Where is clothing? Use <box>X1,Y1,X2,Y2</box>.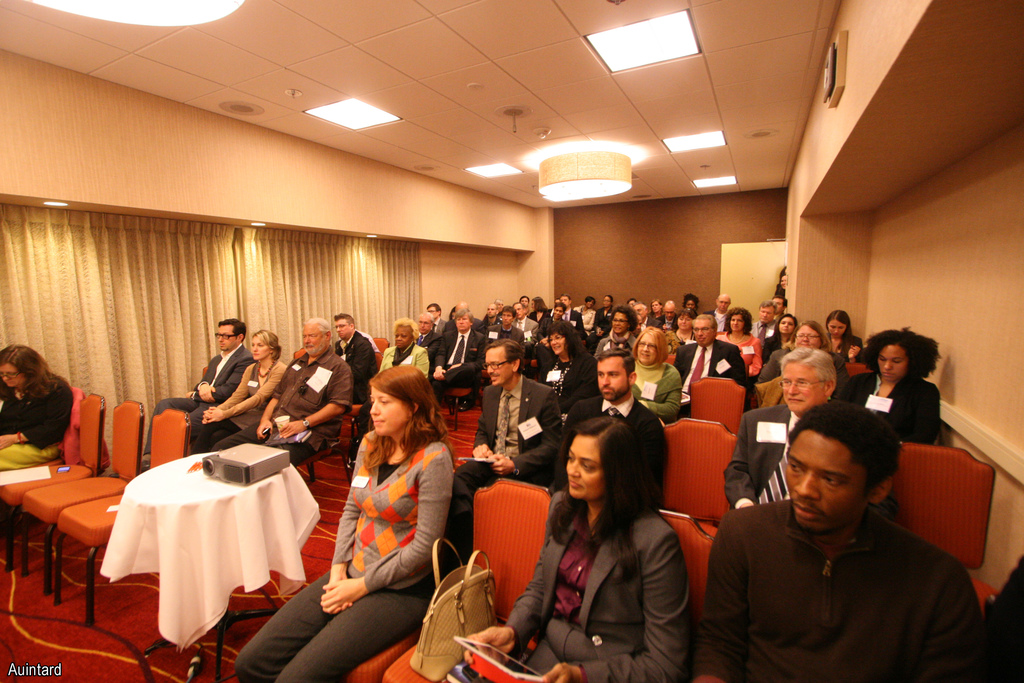
<box>703,501,977,682</box>.
